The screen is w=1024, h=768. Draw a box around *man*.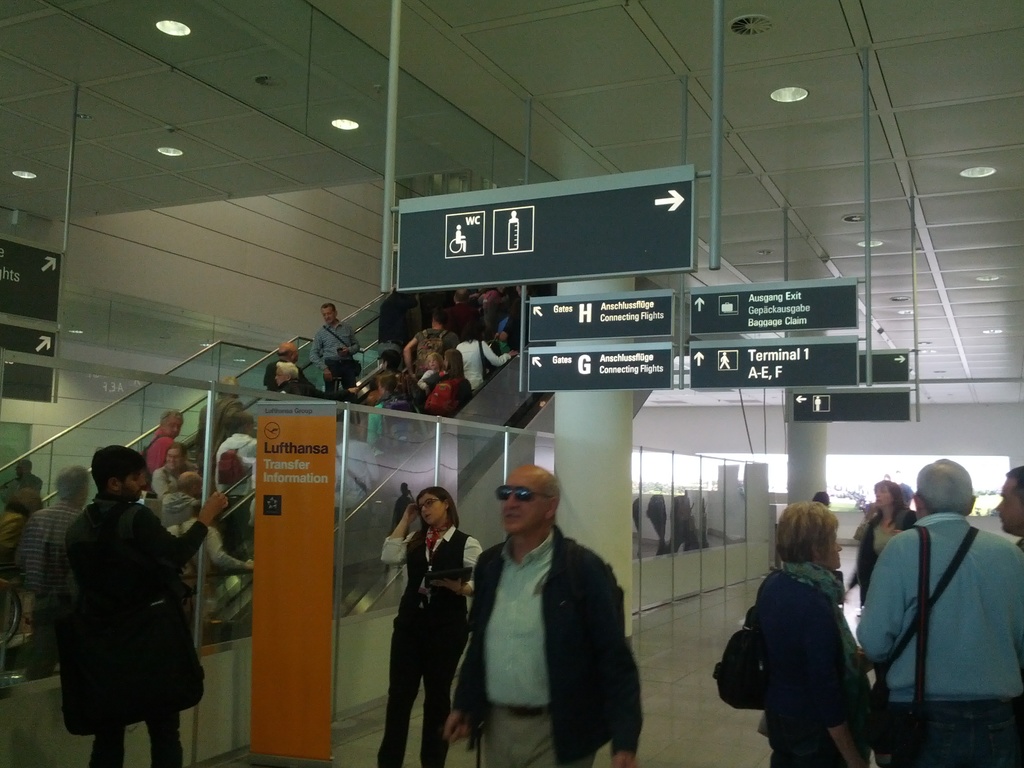
<region>444, 462, 644, 767</region>.
